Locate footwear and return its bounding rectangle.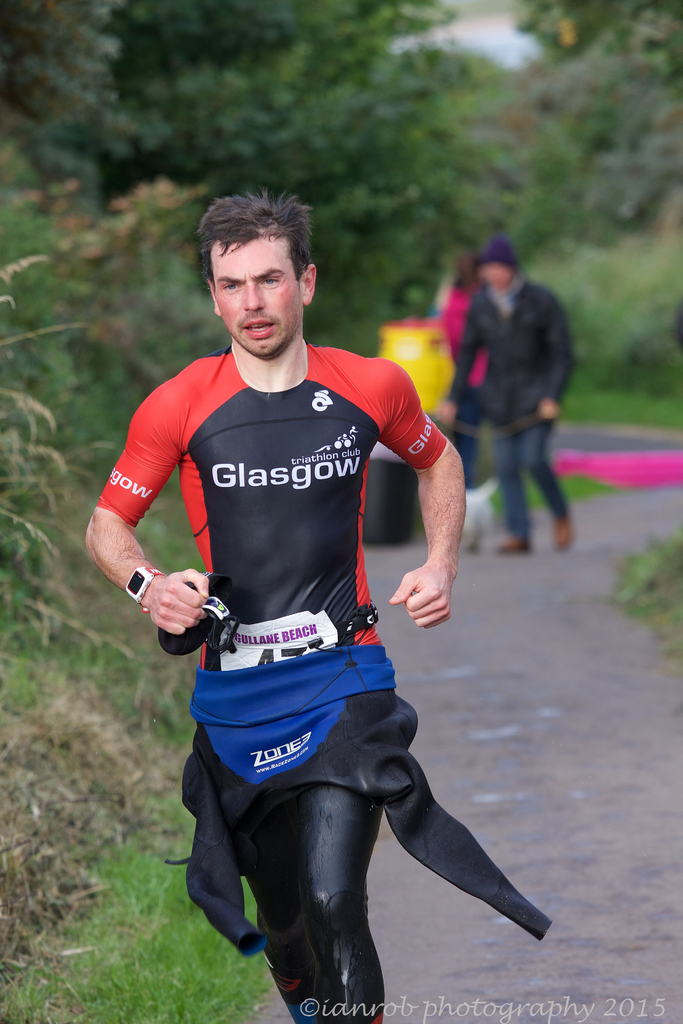
553 508 575 548.
